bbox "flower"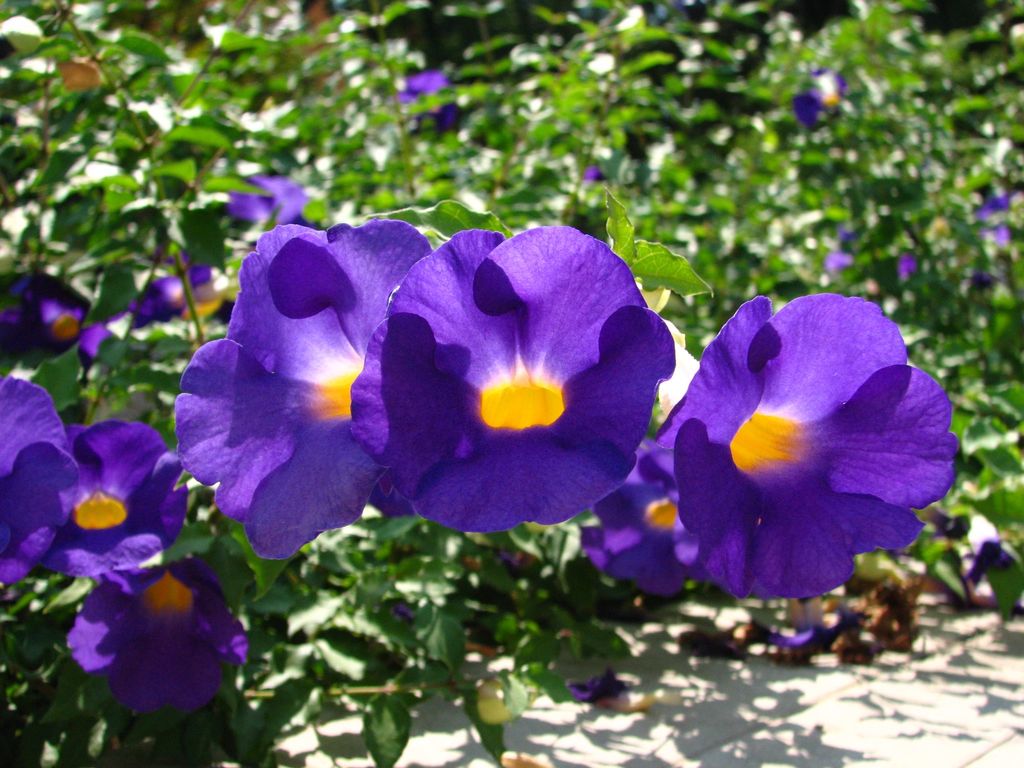
(836, 227, 851, 254)
